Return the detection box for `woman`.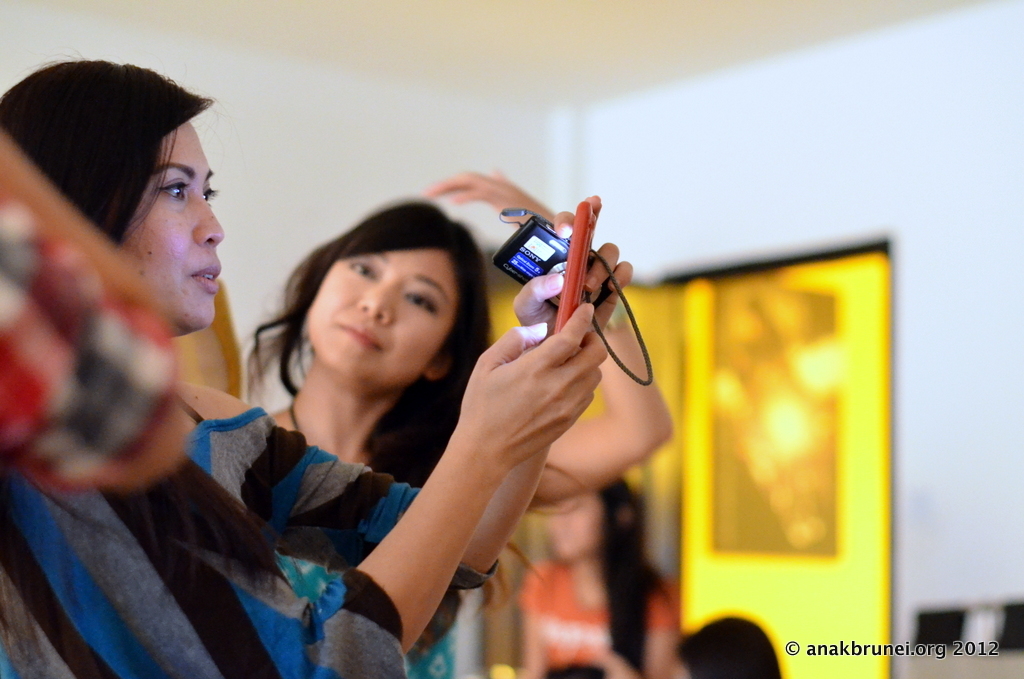
bbox=(512, 472, 686, 678).
